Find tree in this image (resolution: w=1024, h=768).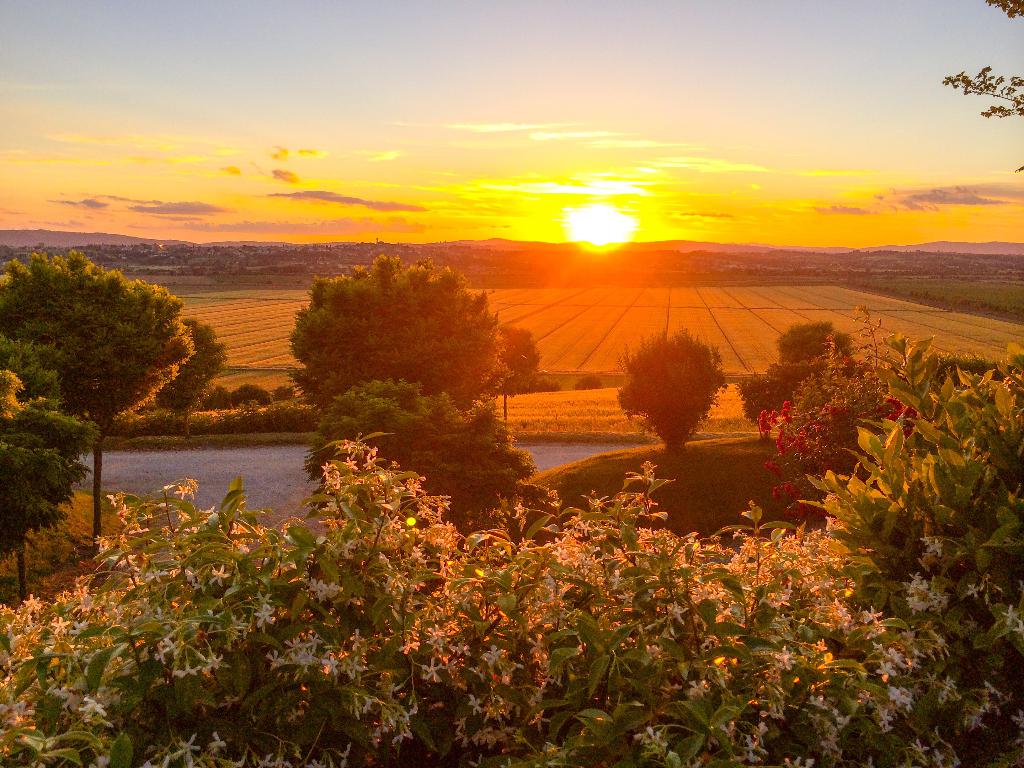
733/357/826/439.
